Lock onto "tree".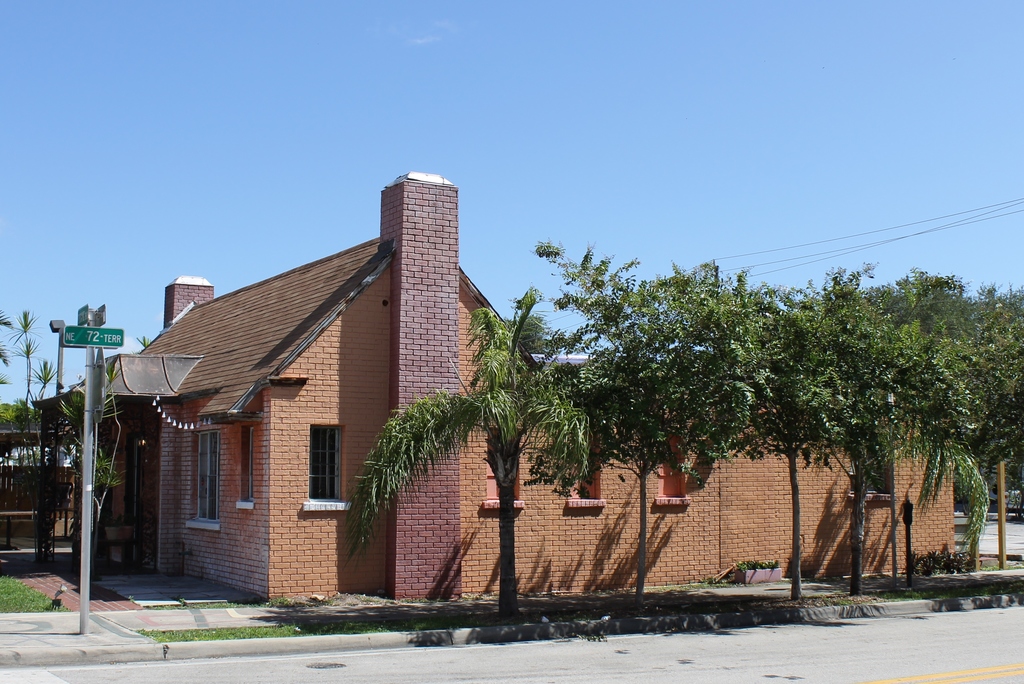
Locked: x1=50 y1=377 x2=130 y2=588.
